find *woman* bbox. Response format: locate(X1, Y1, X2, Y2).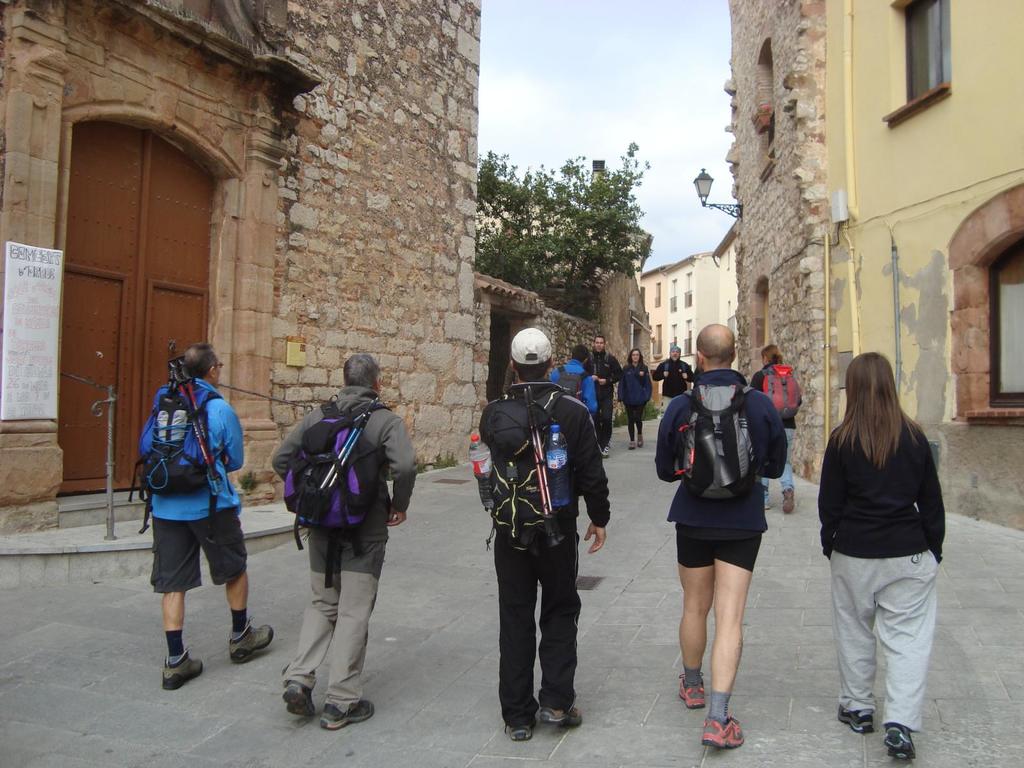
locate(615, 346, 653, 449).
